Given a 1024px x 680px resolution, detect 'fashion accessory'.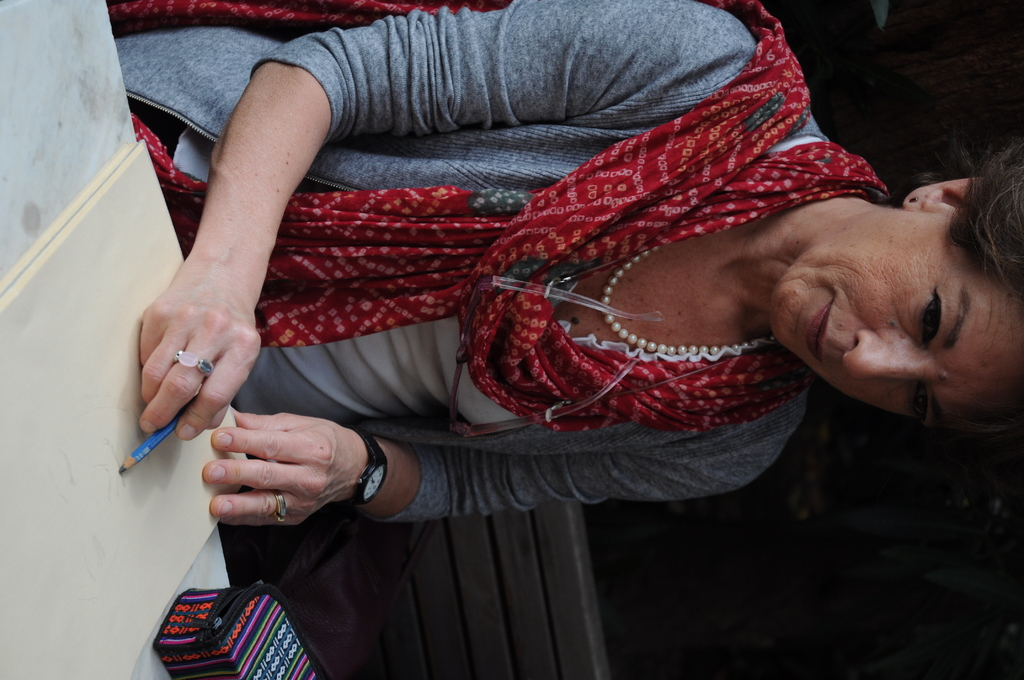
[174, 346, 214, 380].
